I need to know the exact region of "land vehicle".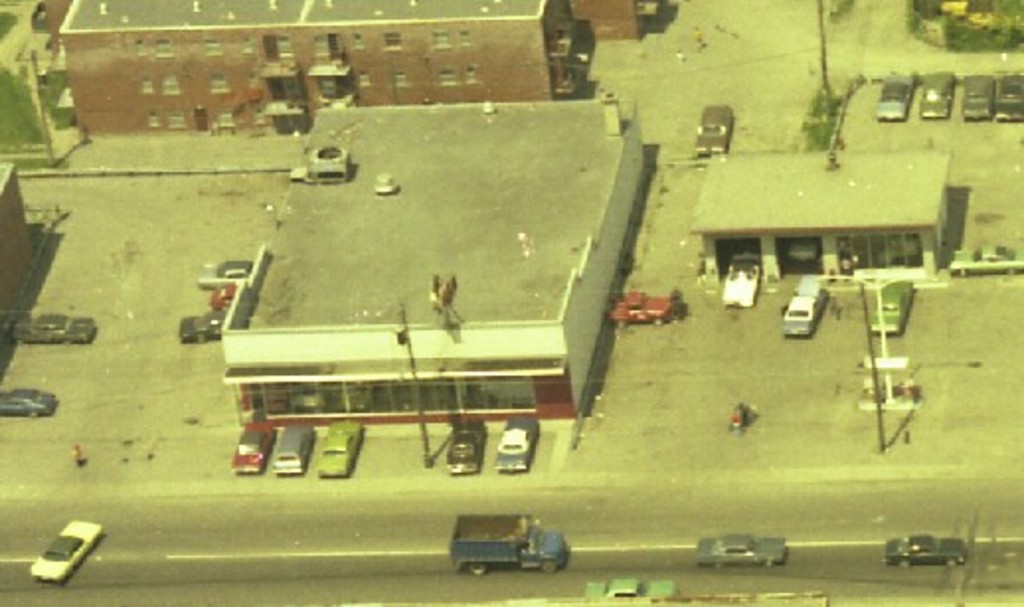
Region: locate(0, 382, 55, 421).
